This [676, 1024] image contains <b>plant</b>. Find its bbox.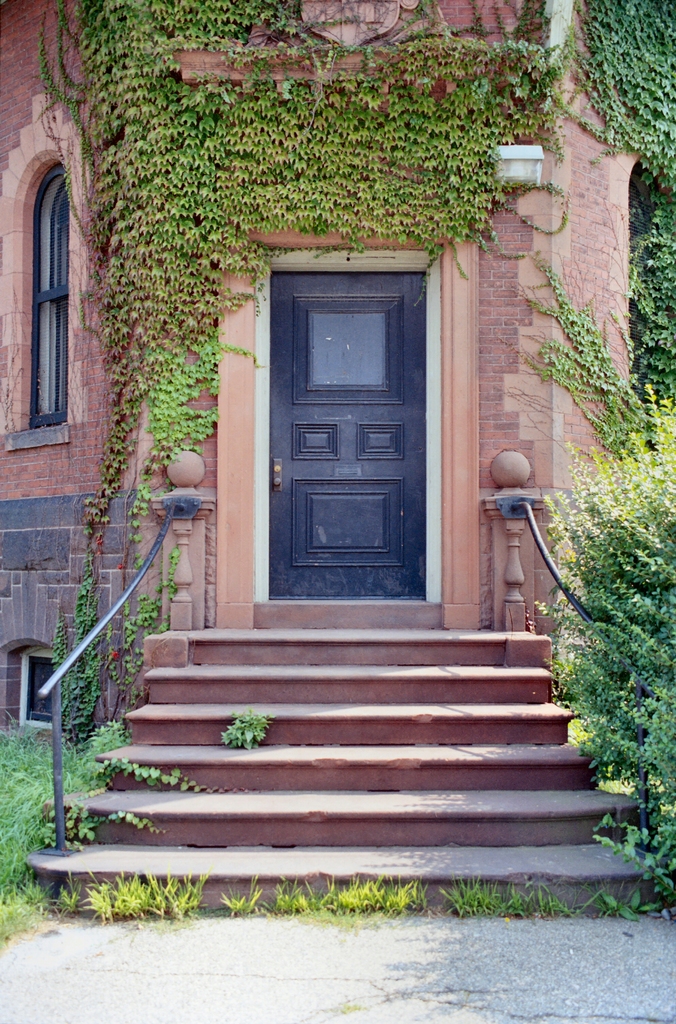
{"x1": 535, "y1": 381, "x2": 675, "y2": 900}.
